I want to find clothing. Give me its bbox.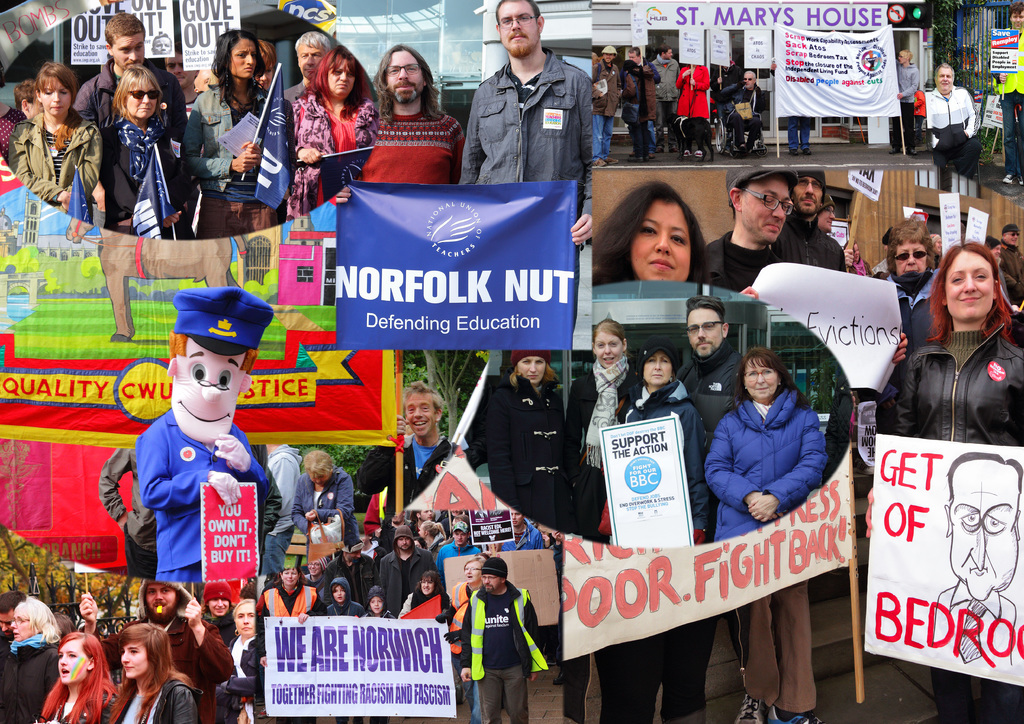
pyautogui.locateOnScreen(260, 441, 305, 577).
